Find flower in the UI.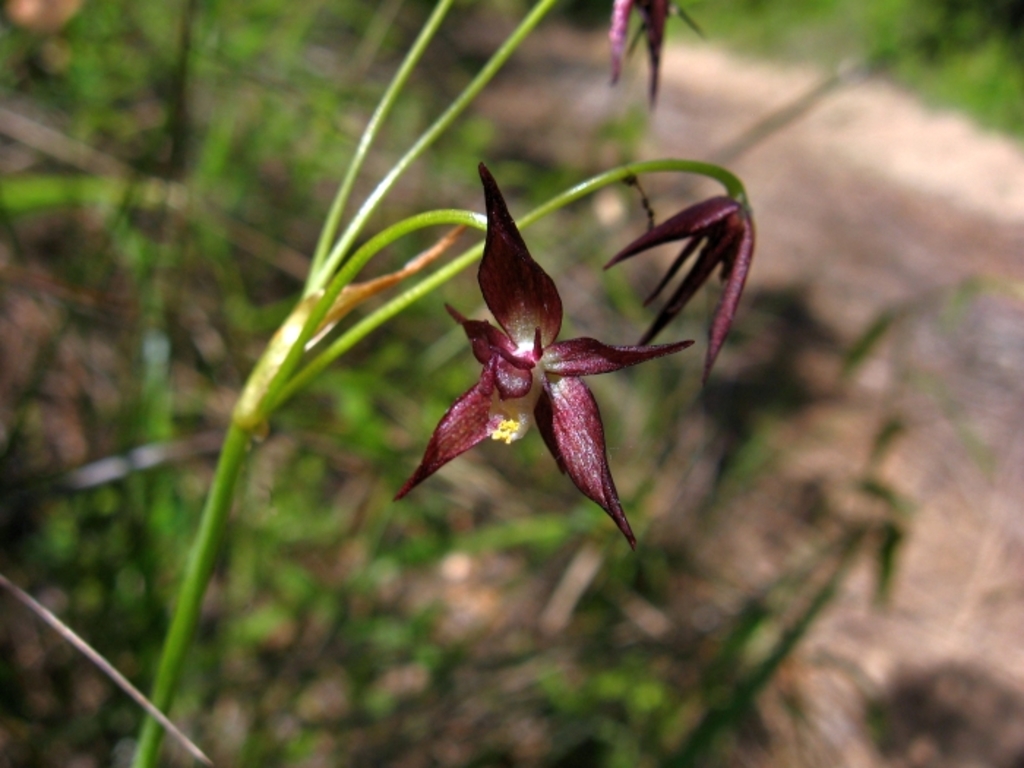
UI element at <region>604, 0, 676, 105</region>.
